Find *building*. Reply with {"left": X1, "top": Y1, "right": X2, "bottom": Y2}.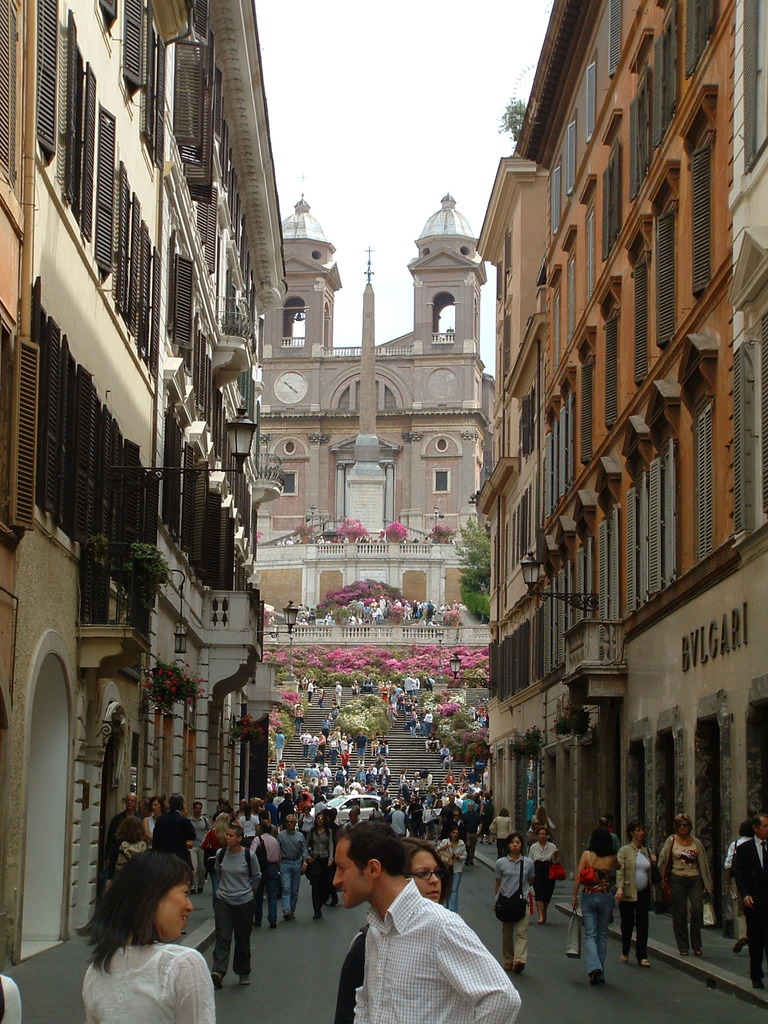
{"left": 472, "top": 0, "right": 767, "bottom": 950}.
